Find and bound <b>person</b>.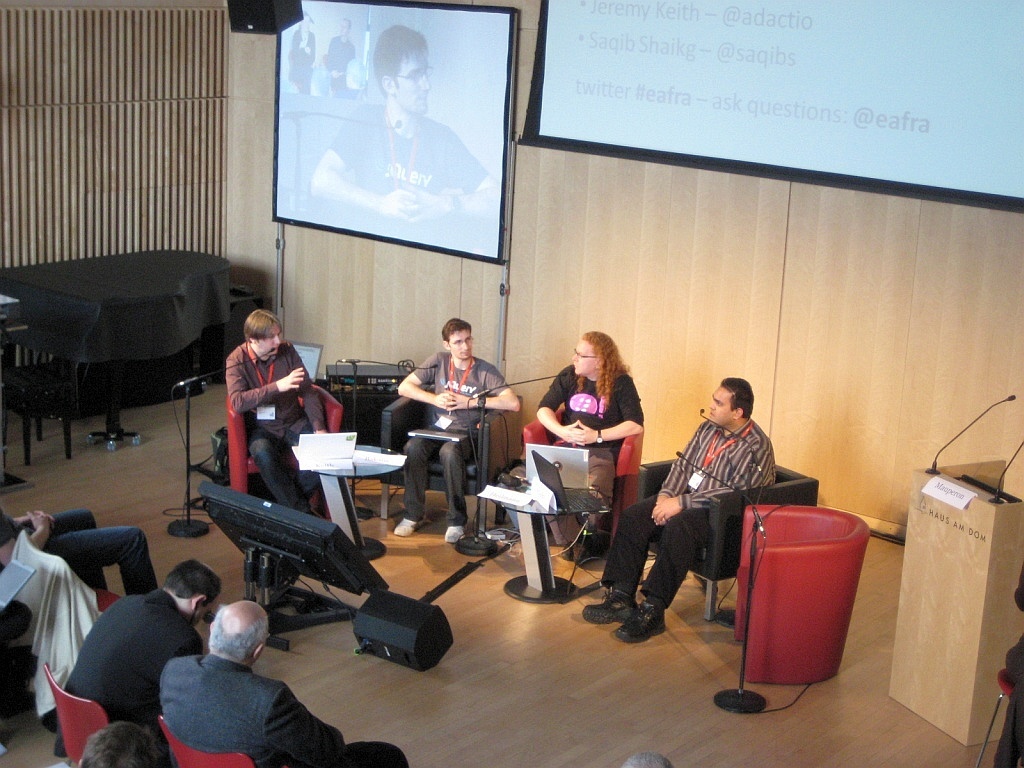
Bound: <box>64,563,220,721</box>.
